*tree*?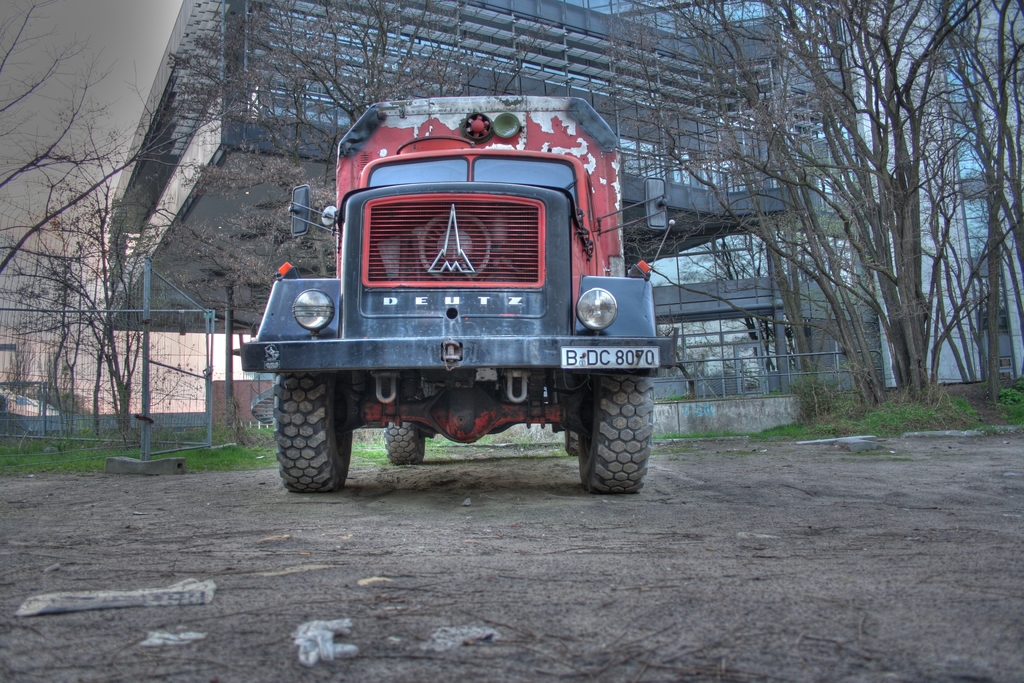
box=[1, 0, 179, 292]
